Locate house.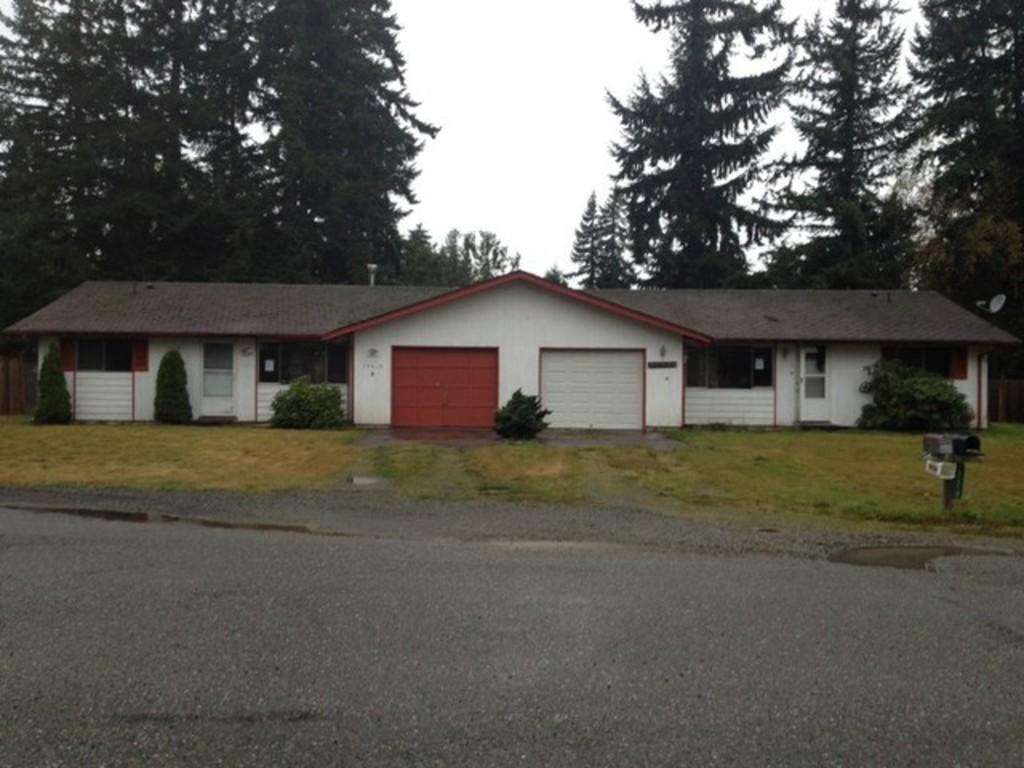
Bounding box: locate(3, 266, 1019, 432).
